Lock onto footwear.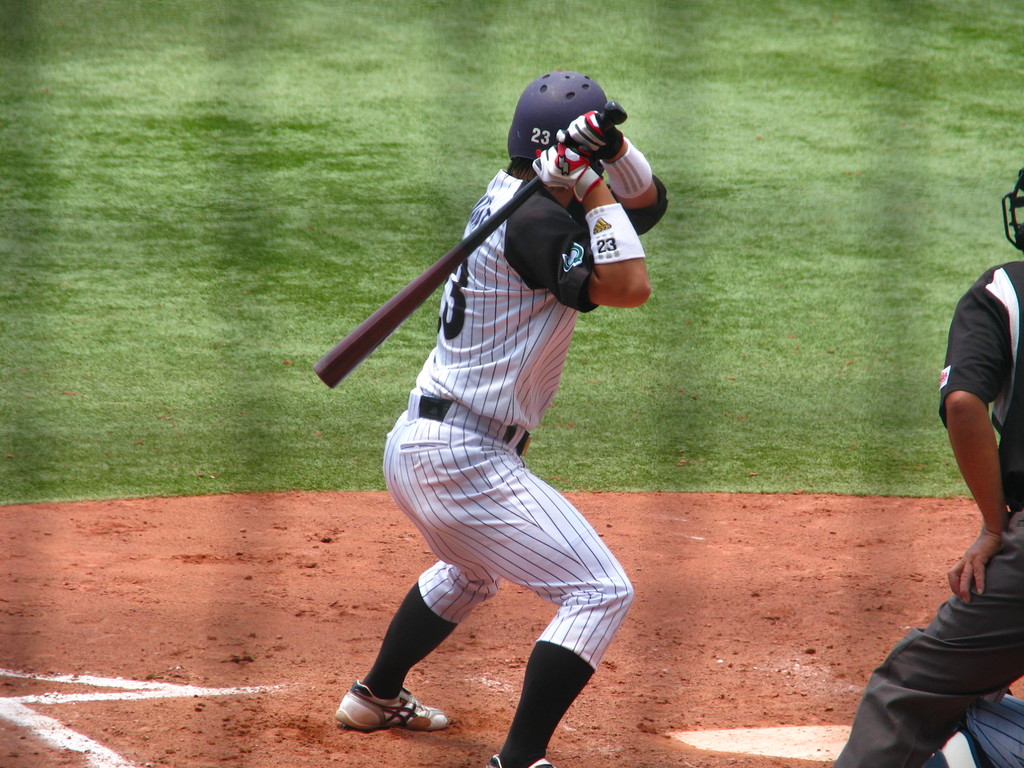
Locked: [485, 756, 556, 767].
